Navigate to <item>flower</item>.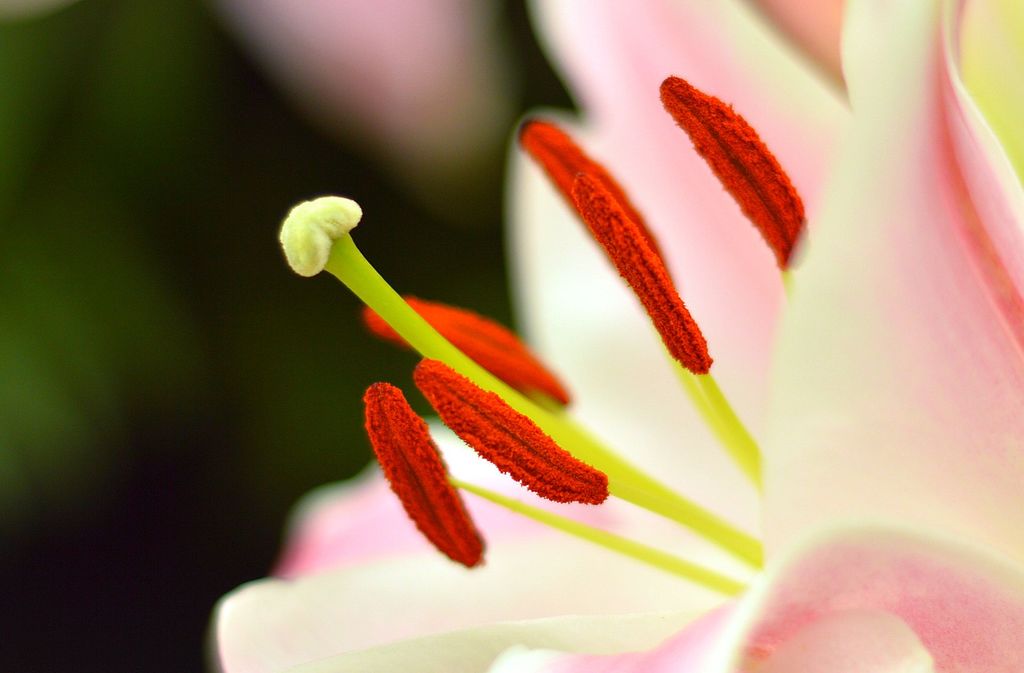
Navigation target: crop(206, 0, 1023, 672).
